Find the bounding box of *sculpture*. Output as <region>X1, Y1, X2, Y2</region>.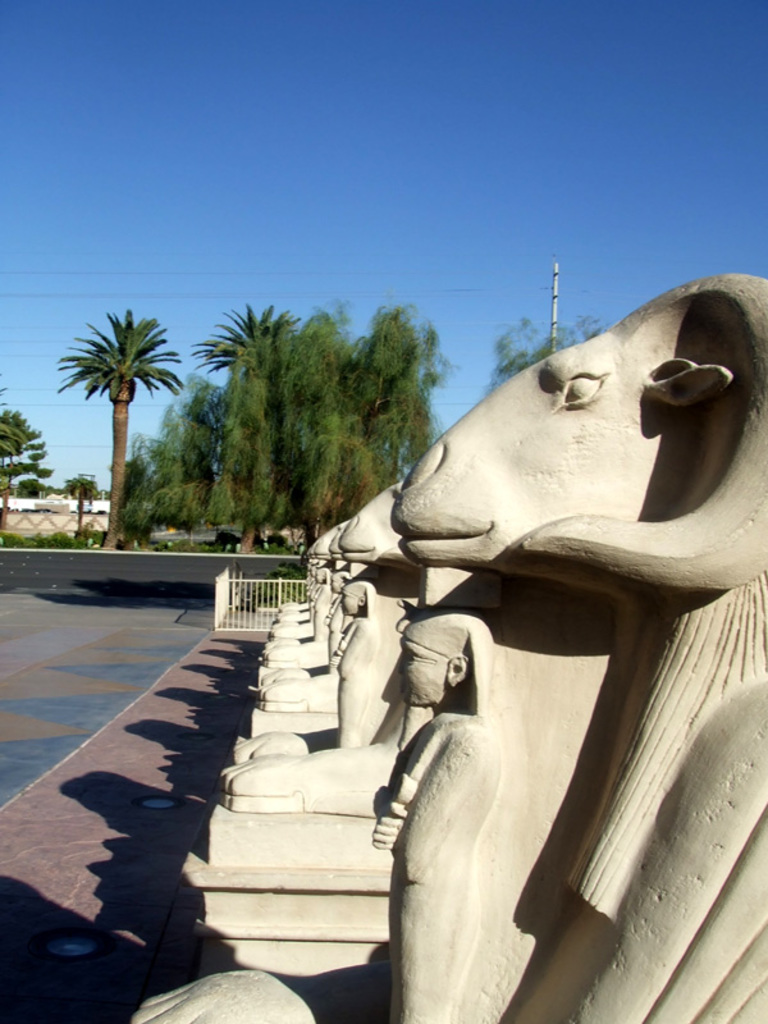
<region>260, 513, 356, 714</region>.
